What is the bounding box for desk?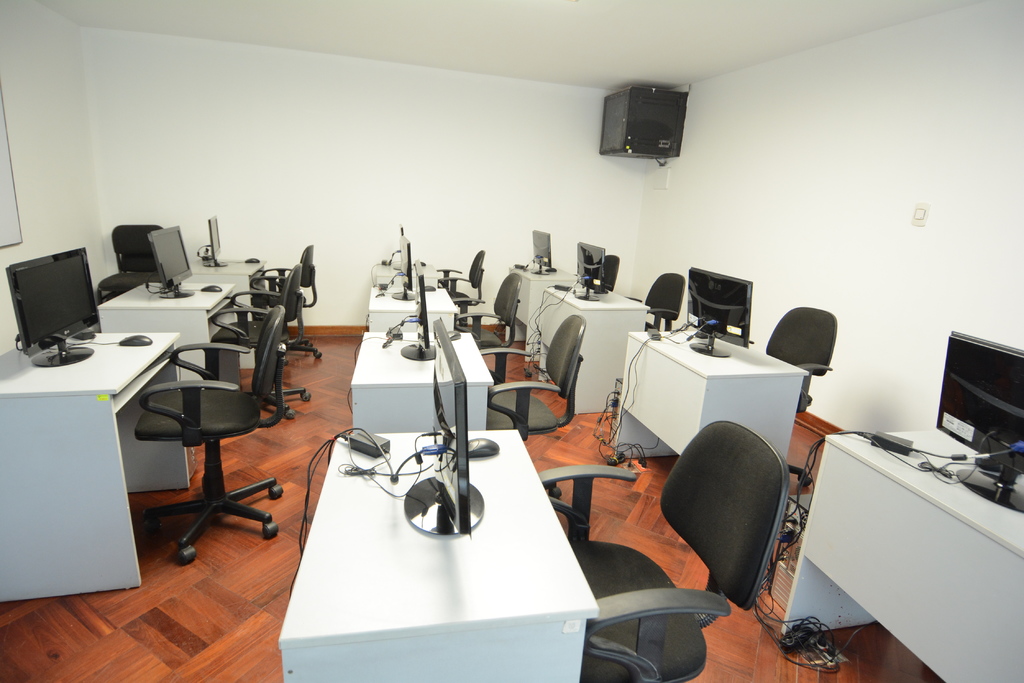
l=611, t=322, r=814, b=463.
